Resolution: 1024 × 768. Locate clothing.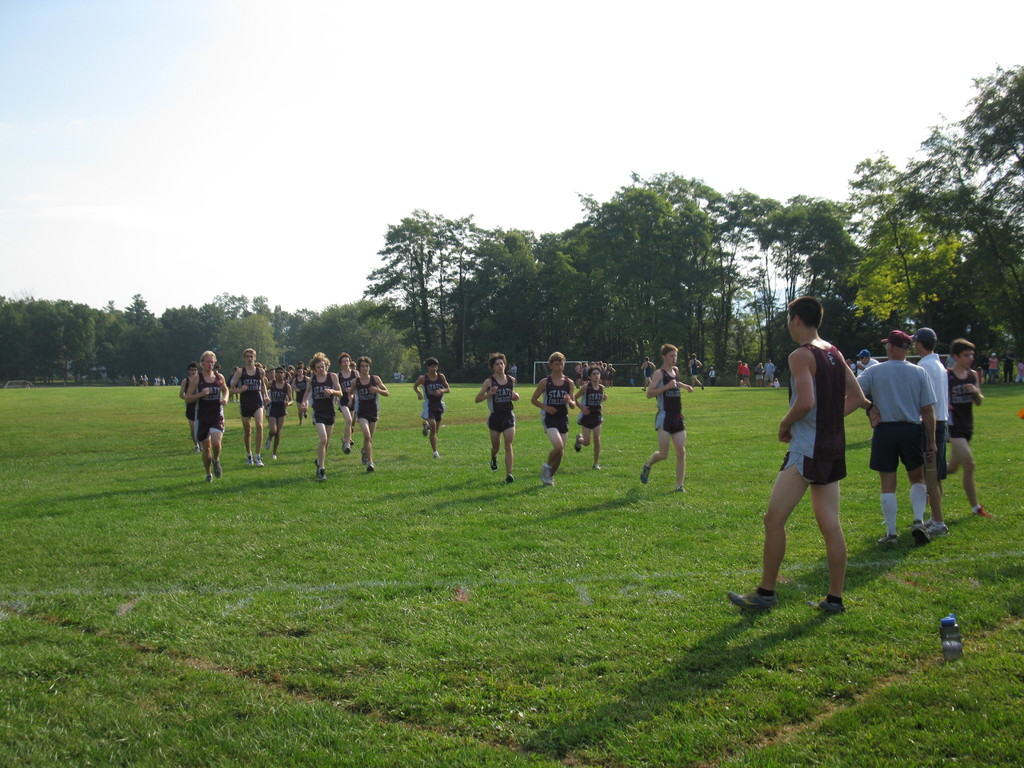
bbox=[419, 373, 446, 419].
